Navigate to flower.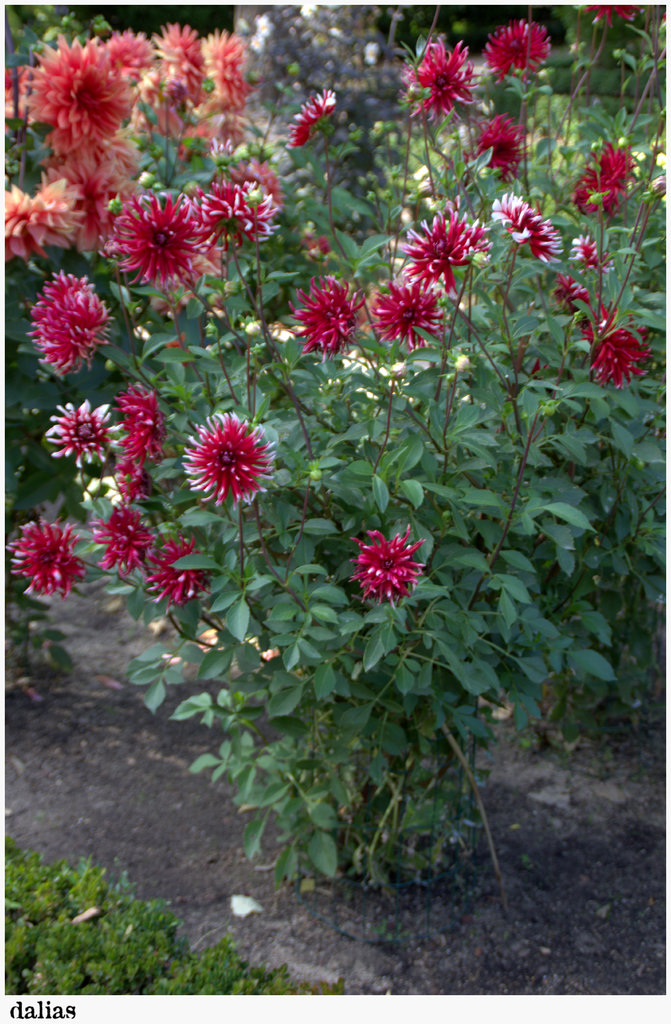
Navigation target: bbox(356, 524, 422, 612).
